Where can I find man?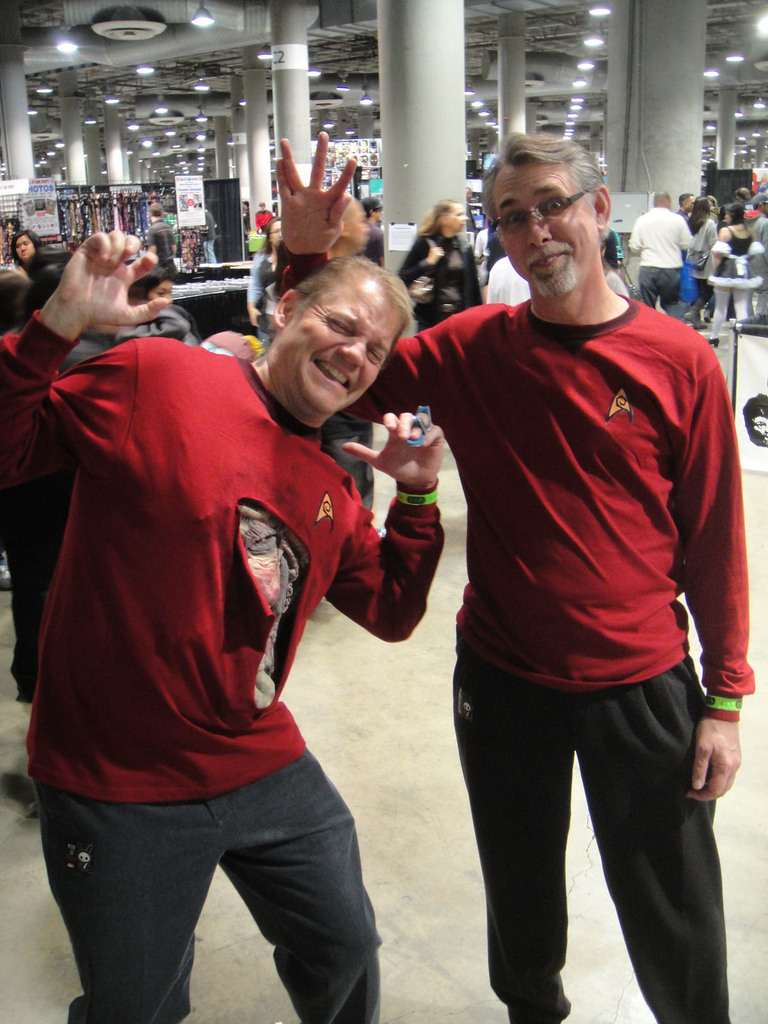
You can find it at <box>626,186,696,323</box>.
